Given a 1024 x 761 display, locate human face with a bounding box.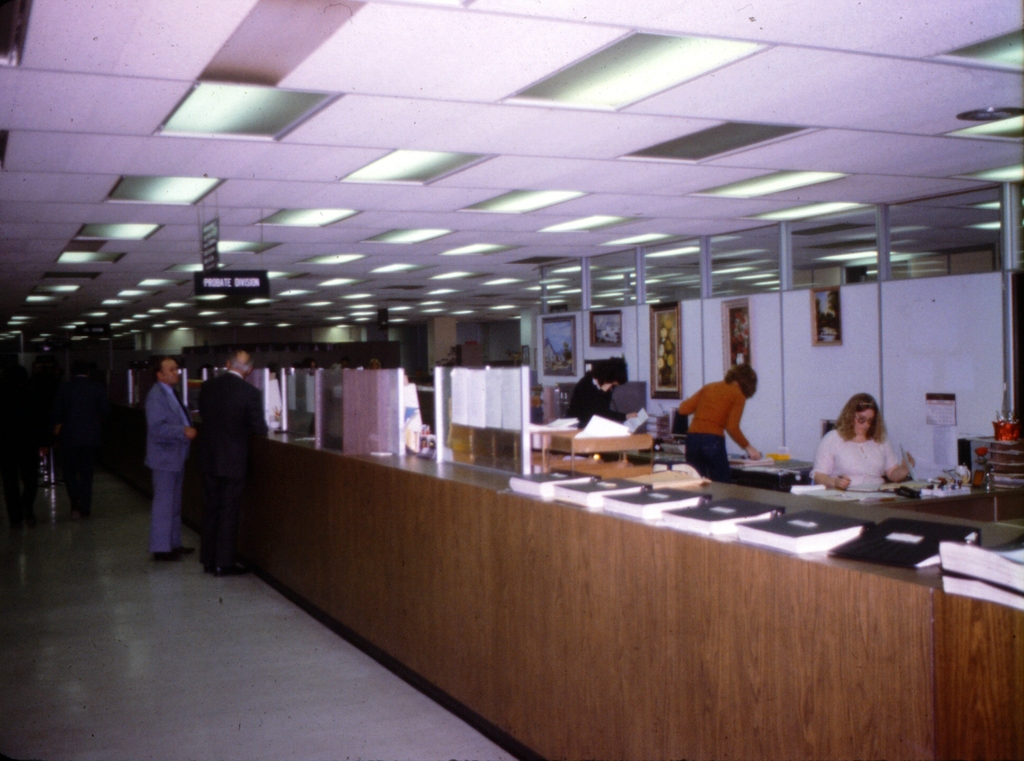
Located: (857, 410, 872, 434).
